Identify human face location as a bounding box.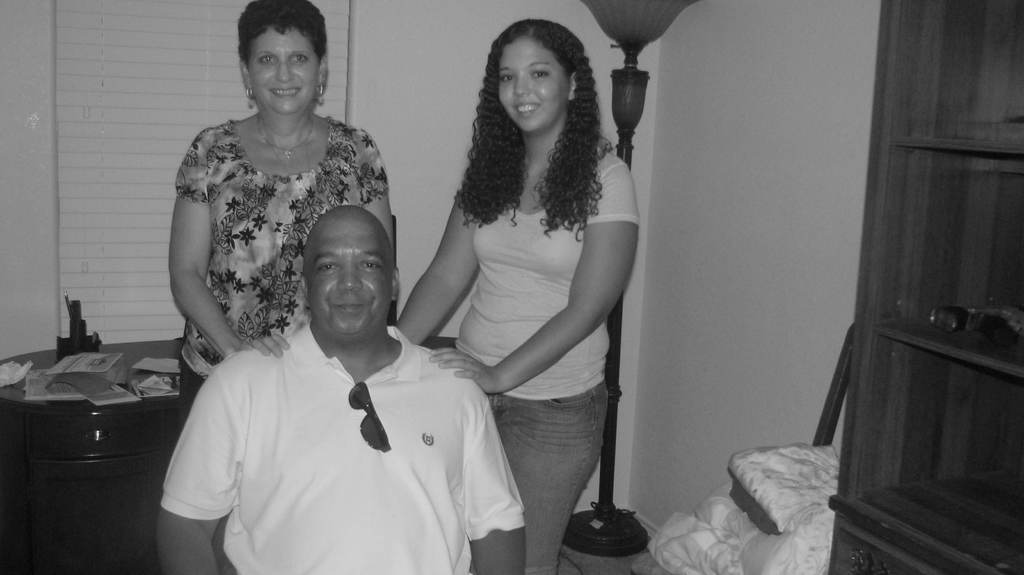
(x1=497, y1=37, x2=574, y2=131).
